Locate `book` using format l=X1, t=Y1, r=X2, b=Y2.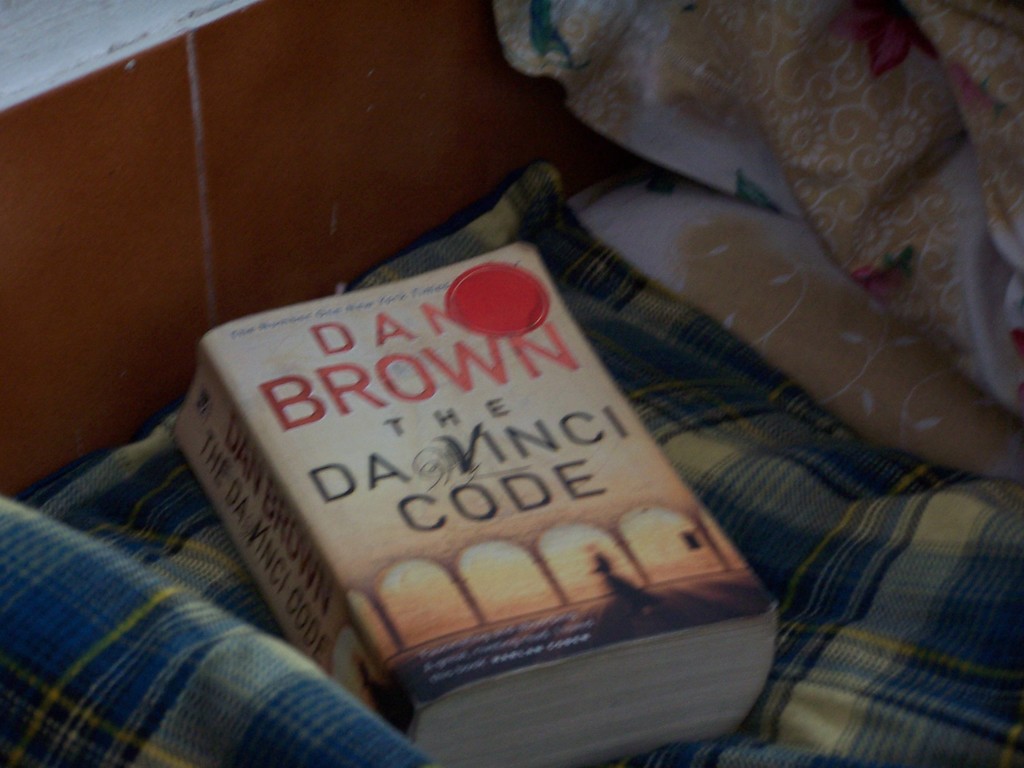
l=189, t=218, r=723, b=710.
